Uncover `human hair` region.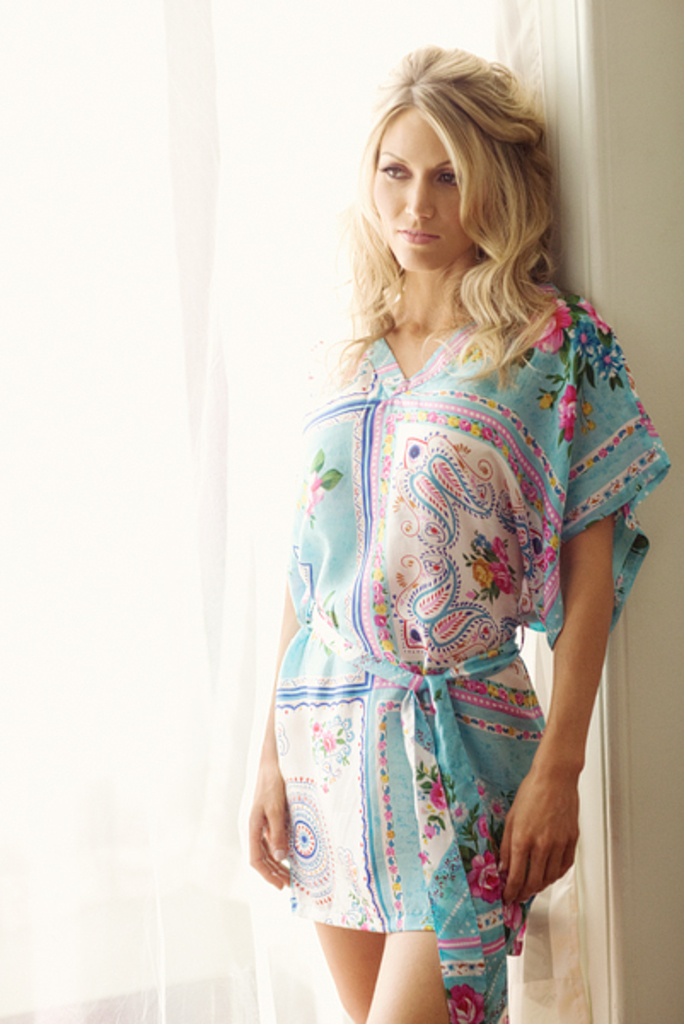
Uncovered: {"left": 350, "top": 32, "right": 515, "bottom": 346}.
